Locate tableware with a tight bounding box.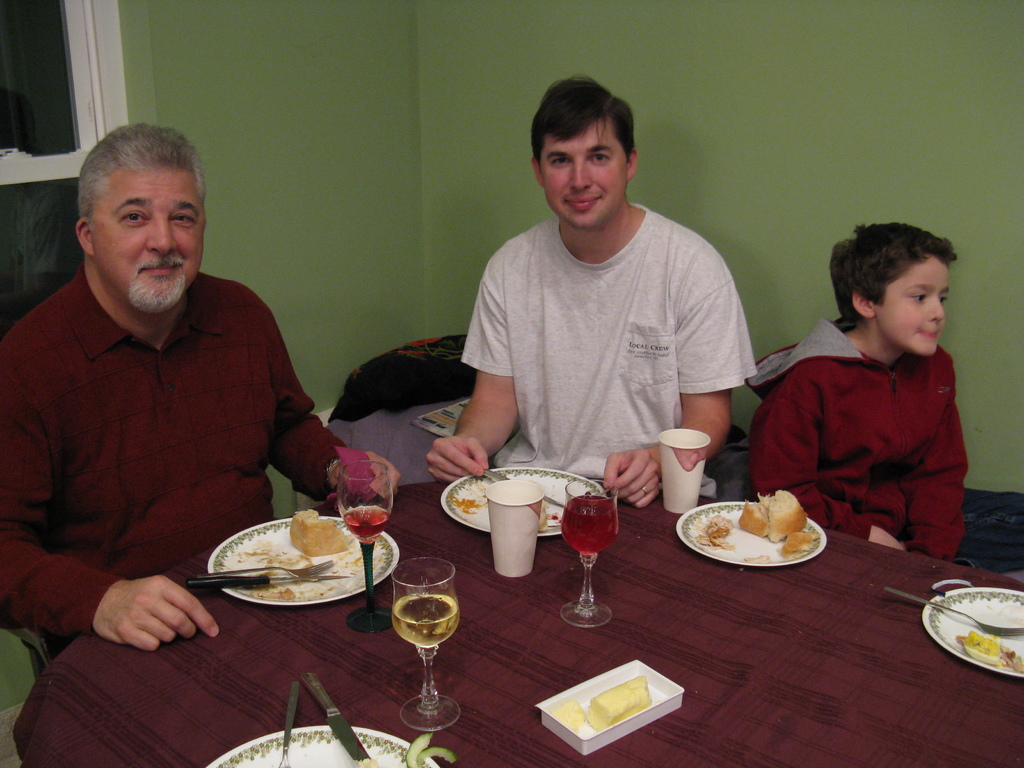
(left=186, top=574, right=348, bottom=586).
